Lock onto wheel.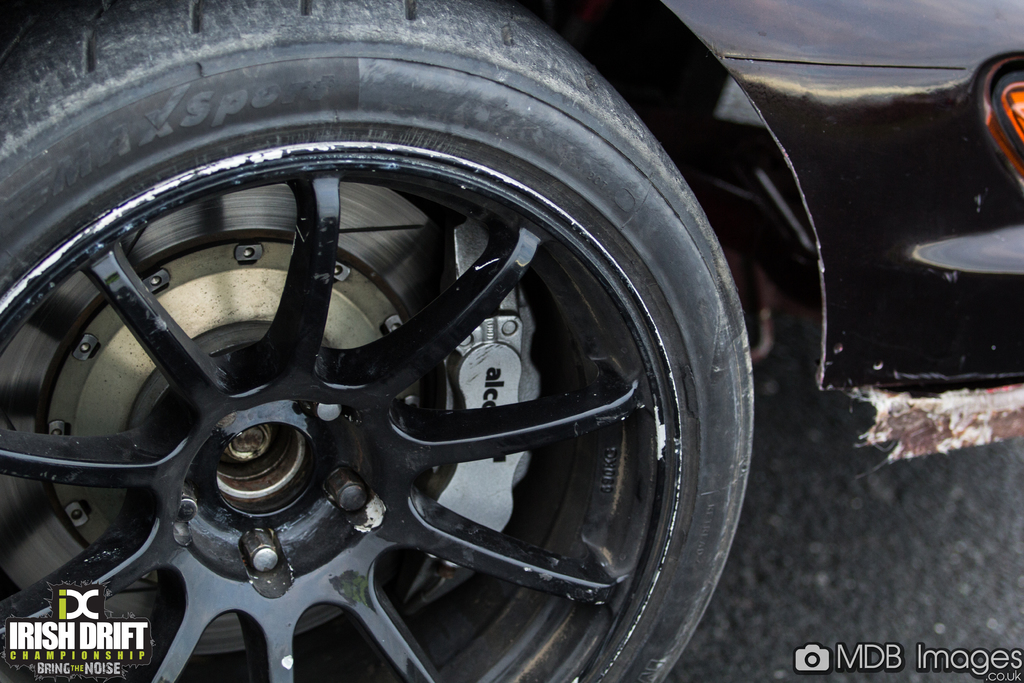
Locked: crop(0, 0, 760, 682).
